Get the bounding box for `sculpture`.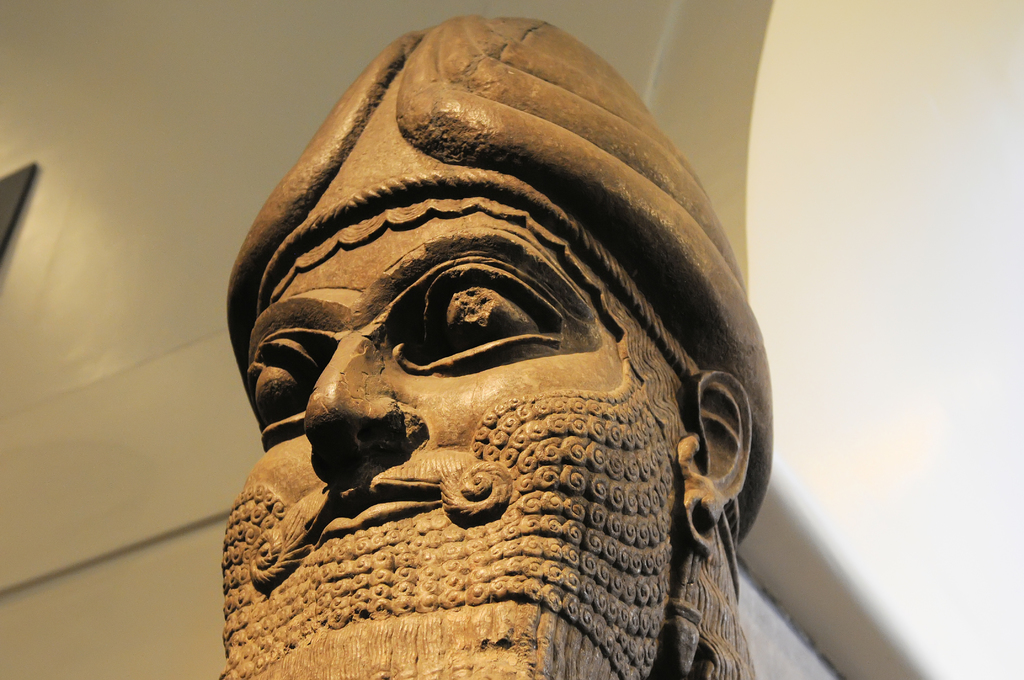
[x1=191, y1=36, x2=817, y2=679].
